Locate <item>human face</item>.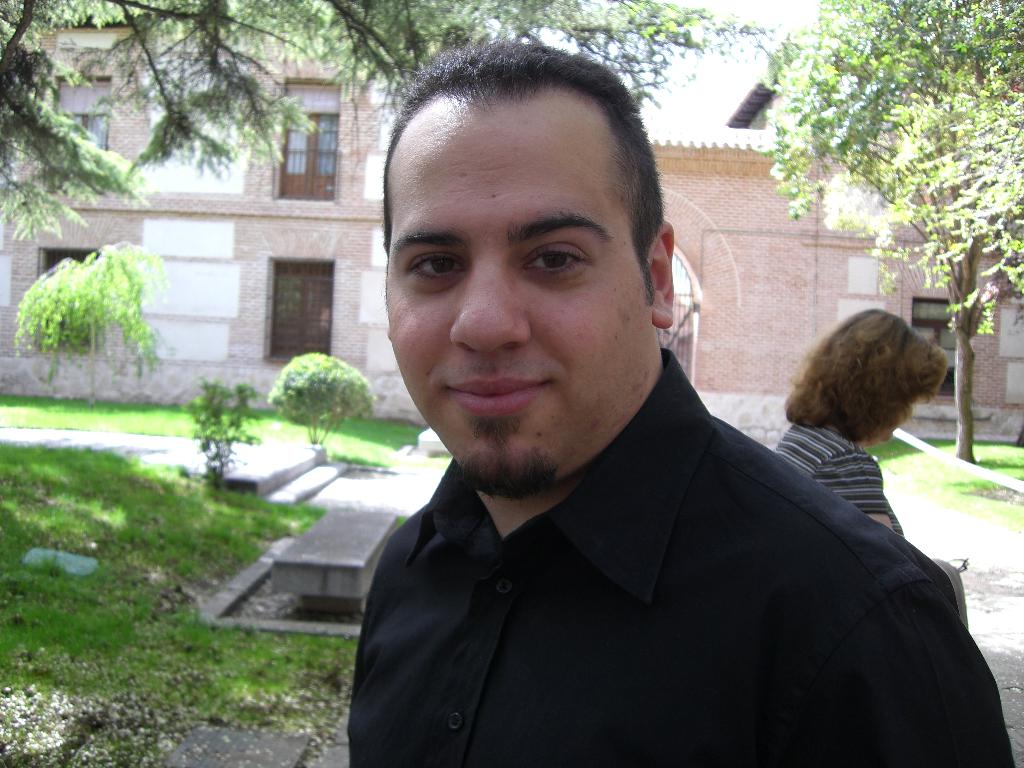
Bounding box: pyautogui.locateOnScreen(385, 102, 654, 493).
